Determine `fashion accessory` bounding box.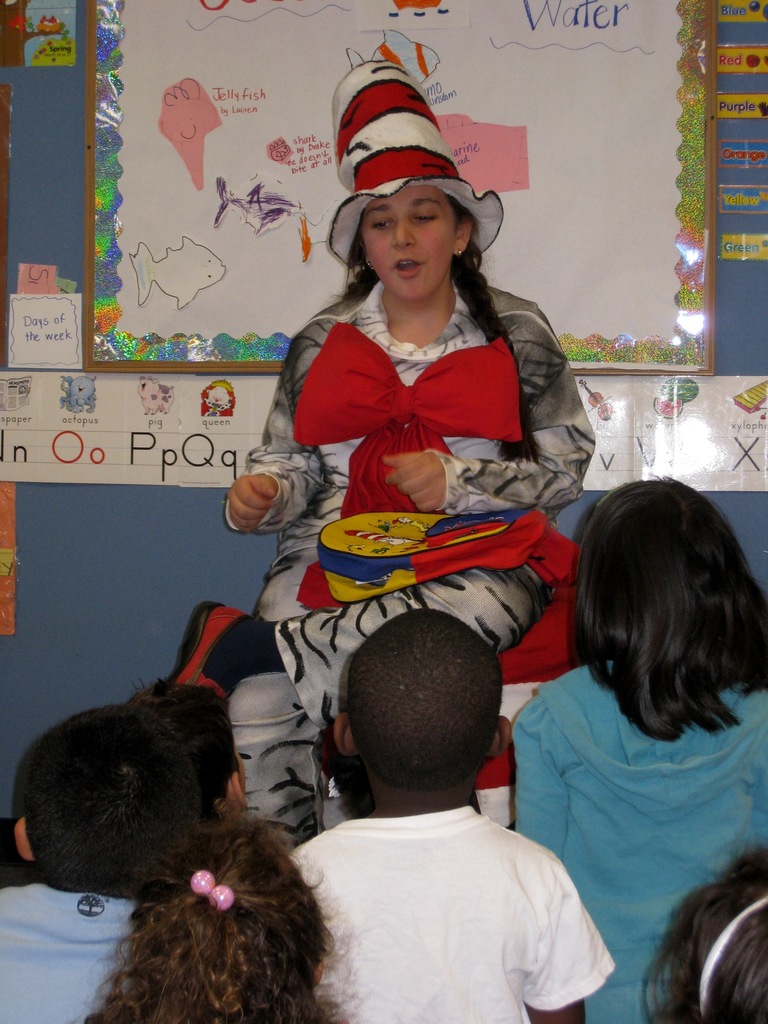
Determined: box(295, 321, 524, 517).
